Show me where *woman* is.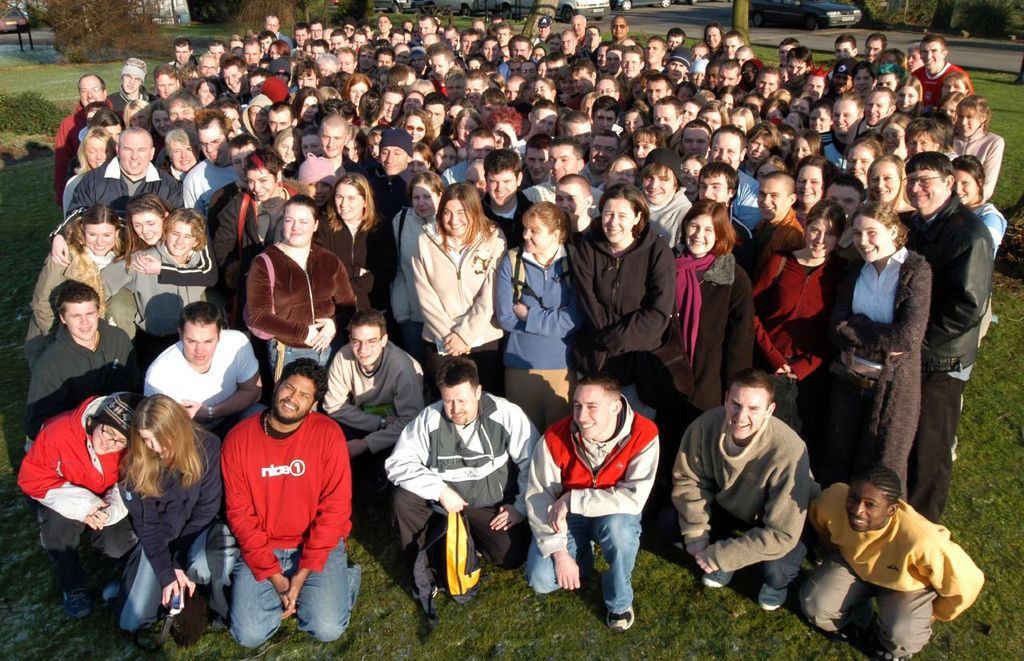
*woman* is at {"left": 496, "top": 198, "right": 590, "bottom": 432}.
